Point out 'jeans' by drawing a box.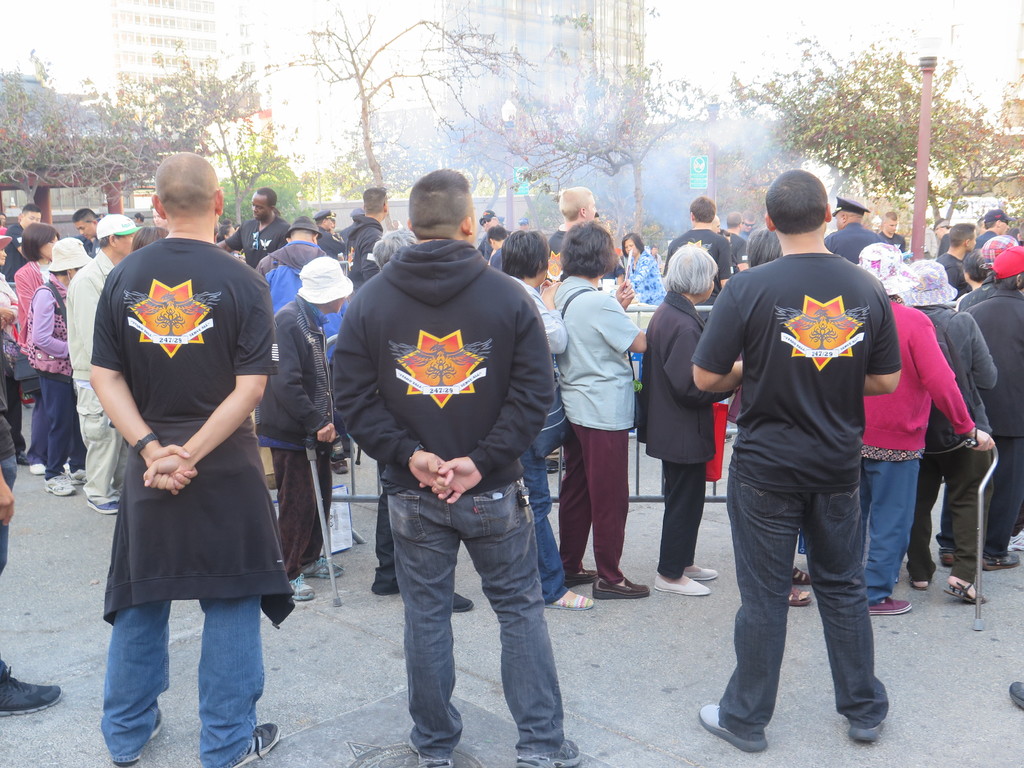
BBox(525, 447, 580, 603).
